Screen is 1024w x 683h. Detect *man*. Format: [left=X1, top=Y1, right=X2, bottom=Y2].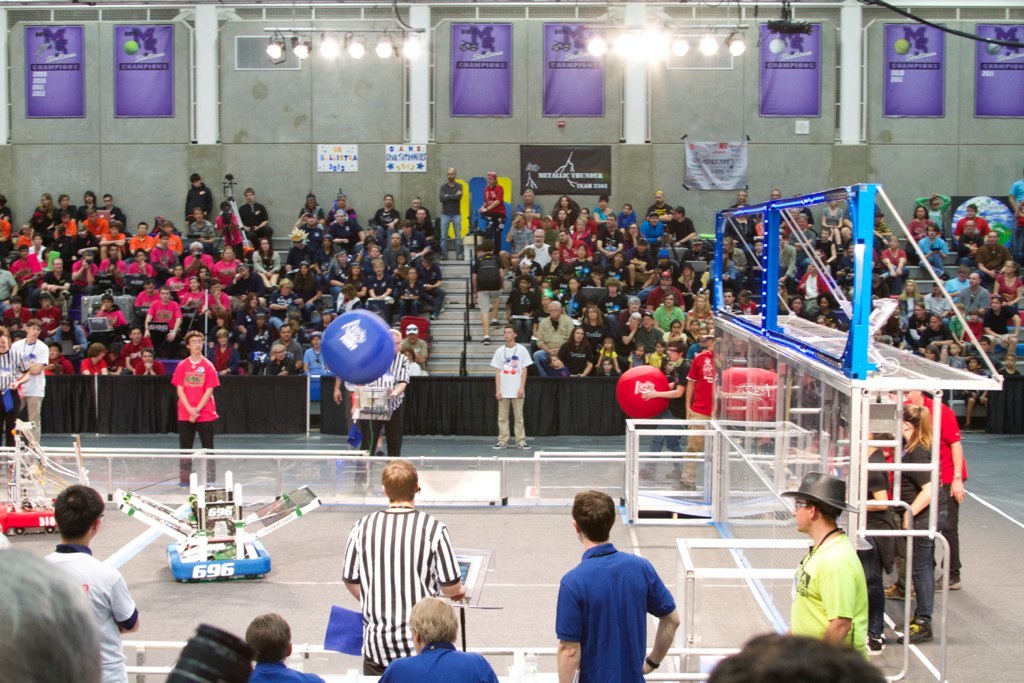
[left=468, top=239, right=509, bottom=341].
